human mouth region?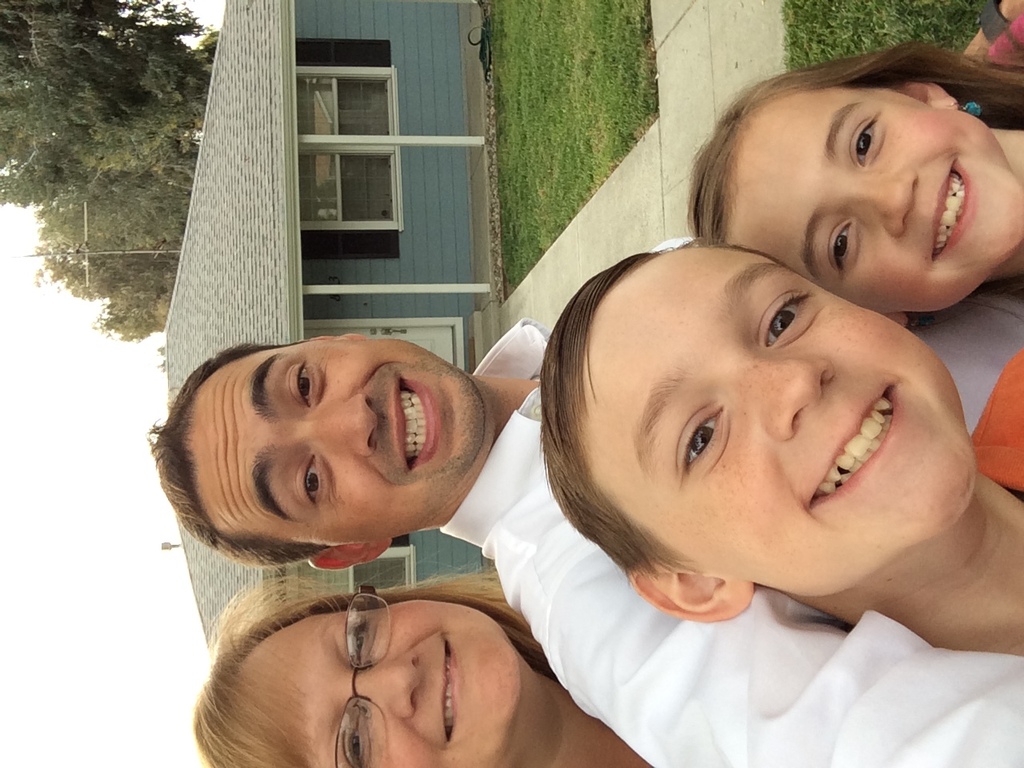
bbox=[430, 638, 460, 738]
